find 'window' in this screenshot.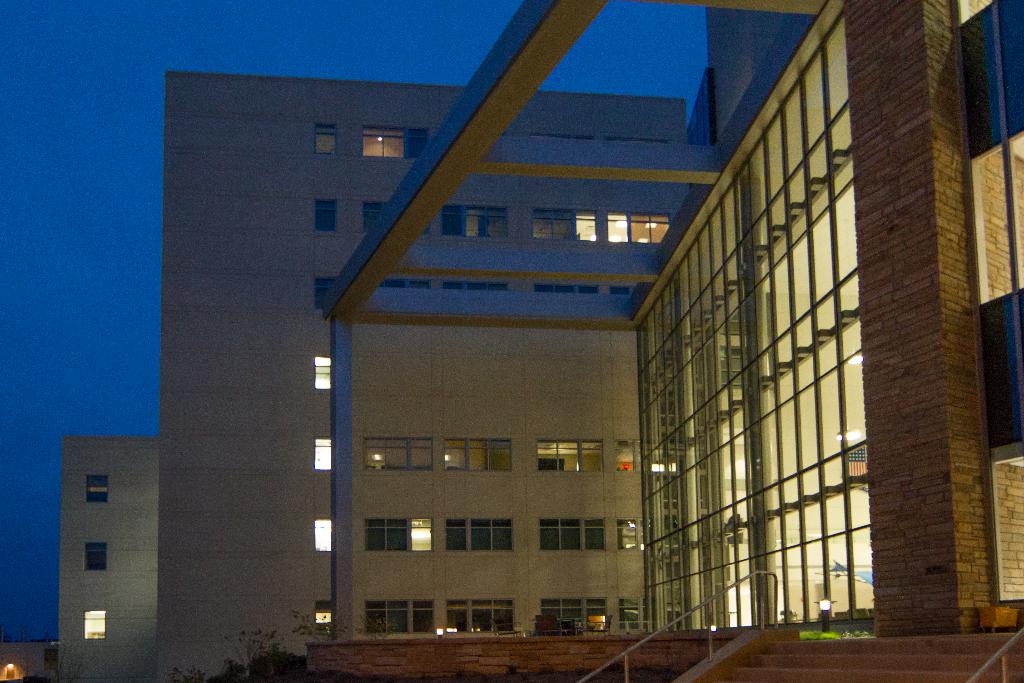
The bounding box for 'window' is [609,589,650,639].
